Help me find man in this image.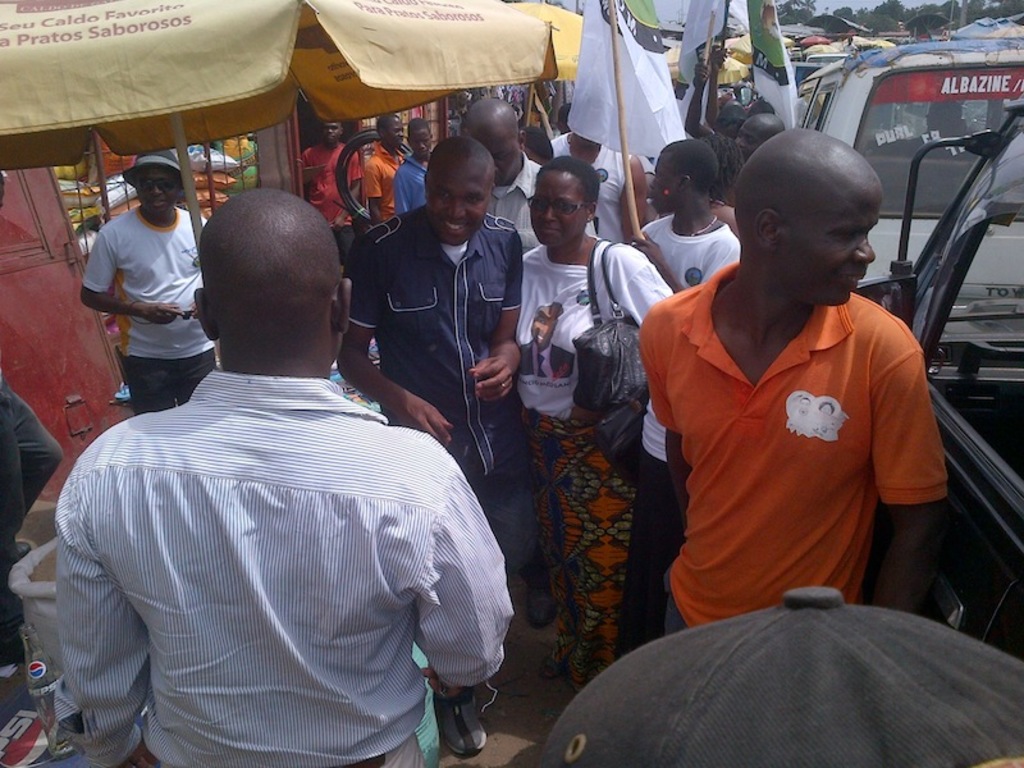
Found it: 639:127:948:632.
